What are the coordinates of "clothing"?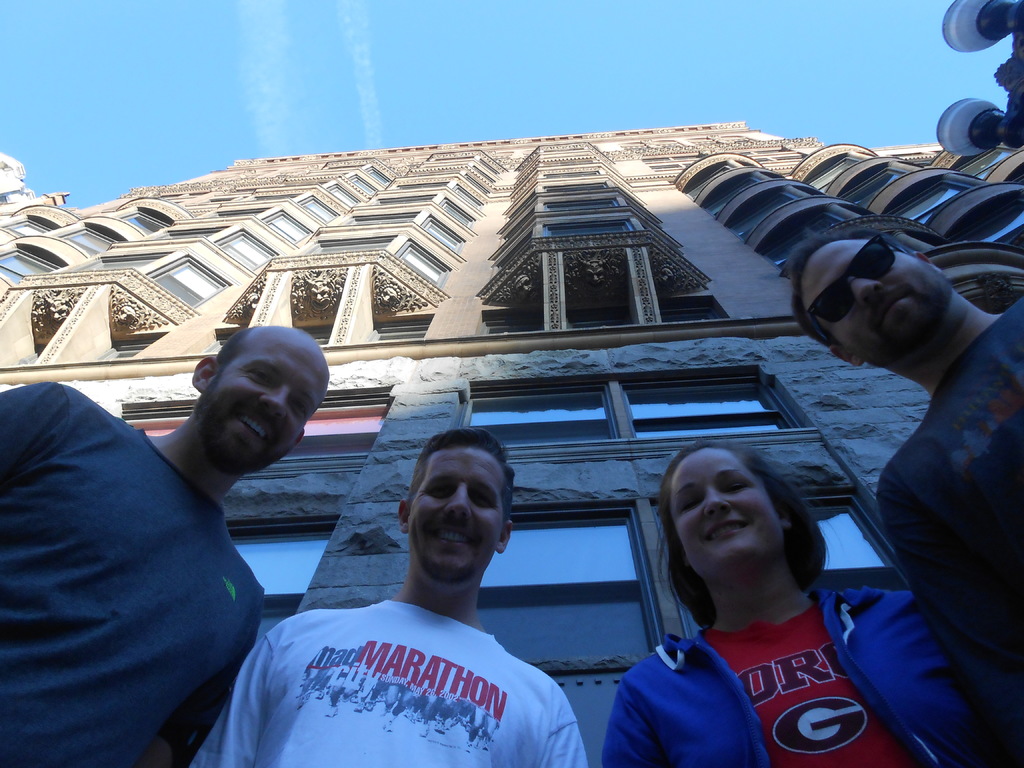
left=599, top=583, right=989, bottom=767.
